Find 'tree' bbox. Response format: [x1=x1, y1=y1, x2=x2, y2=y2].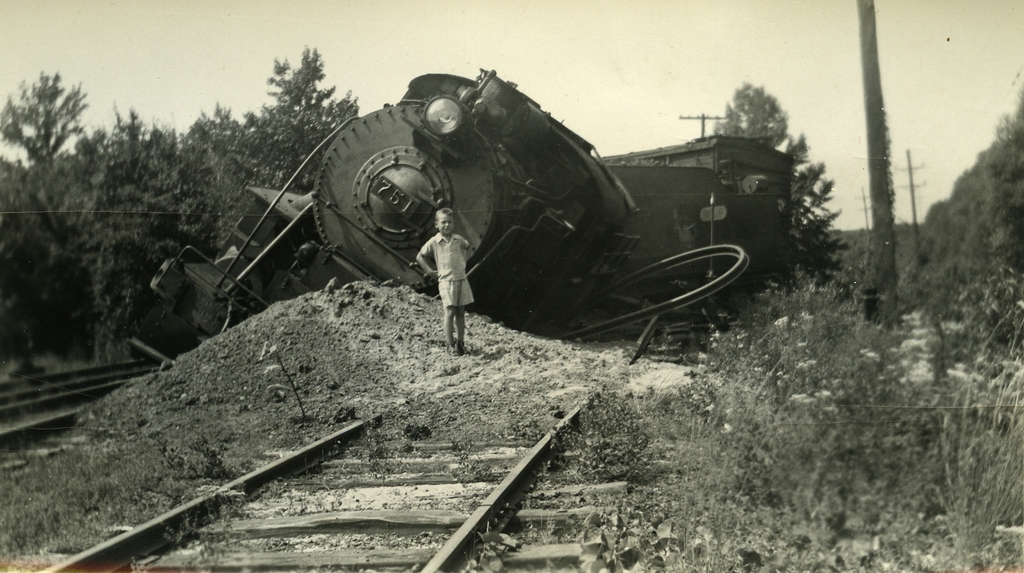
[x1=754, y1=138, x2=836, y2=289].
